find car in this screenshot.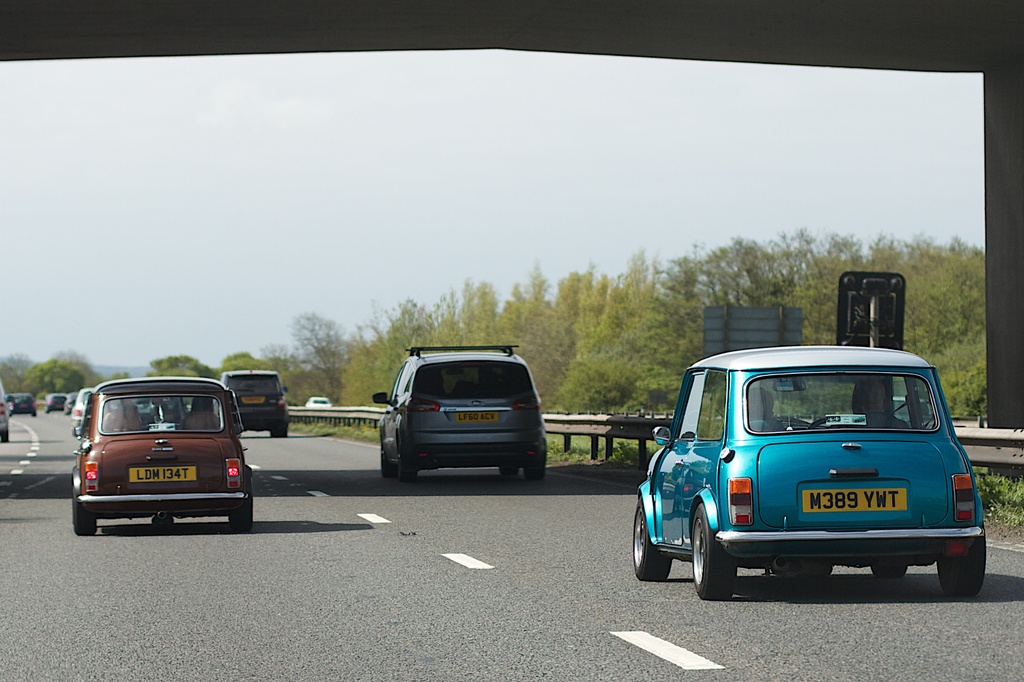
The bounding box for car is l=371, t=338, r=552, b=482.
